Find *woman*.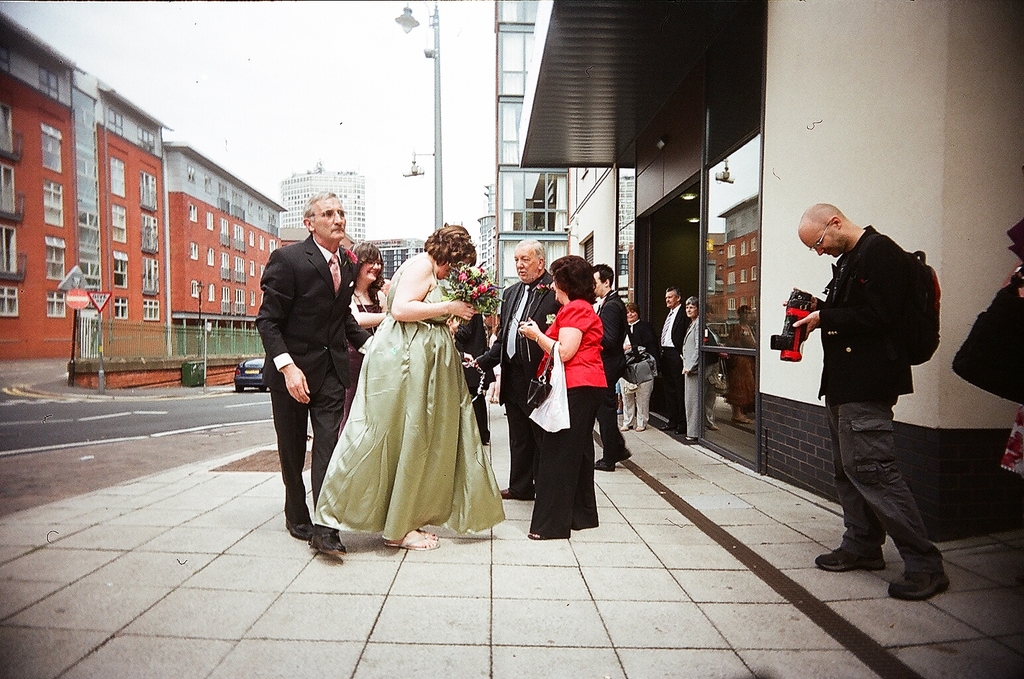
box(514, 254, 611, 538).
